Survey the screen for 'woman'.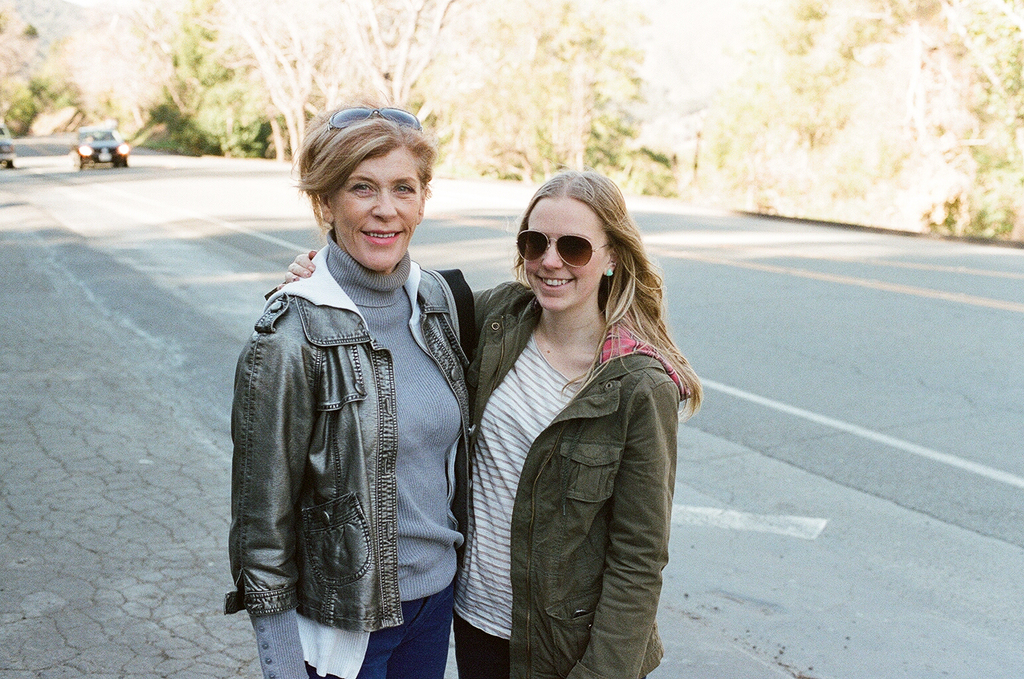
Survey found: detection(446, 157, 693, 678).
